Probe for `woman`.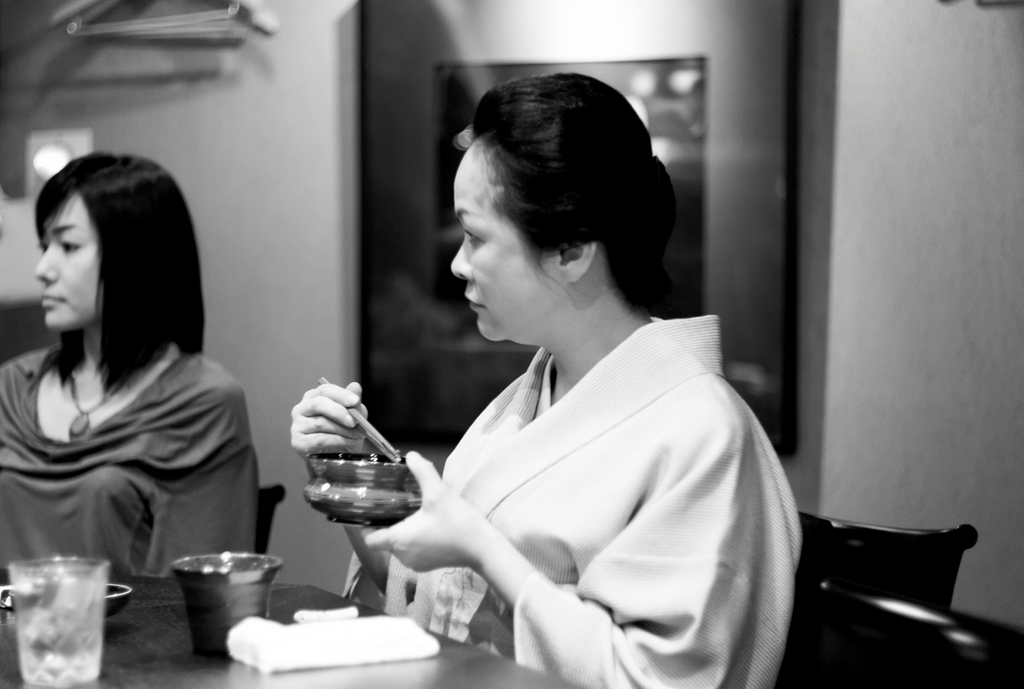
Probe result: select_region(287, 60, 799, 688).
